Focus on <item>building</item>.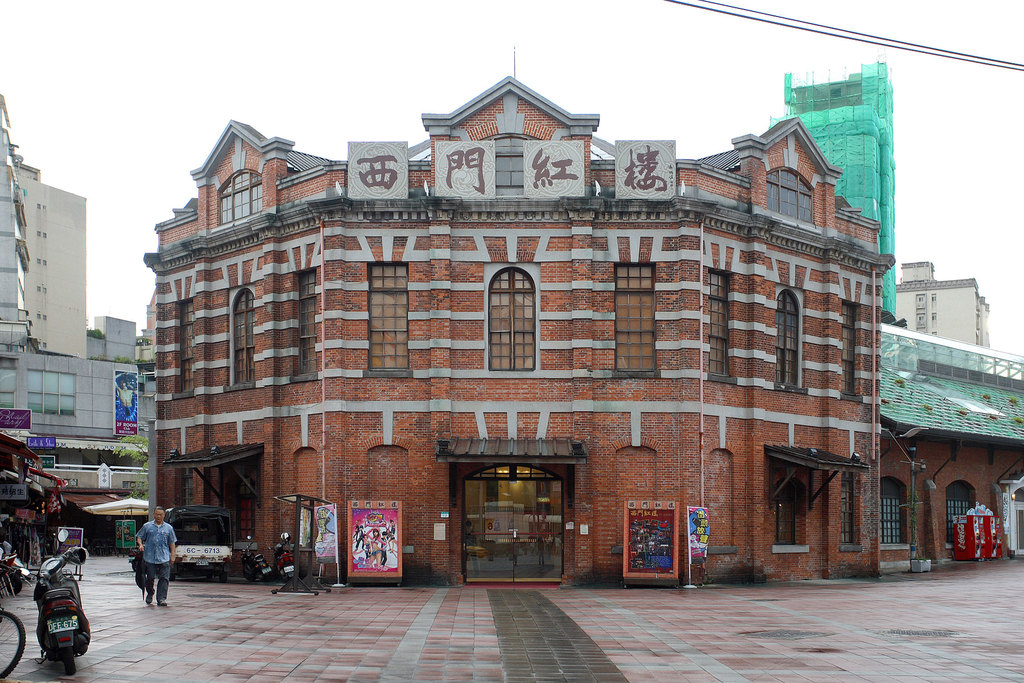
Focused at l=783, t=62, r=893, b=329.
